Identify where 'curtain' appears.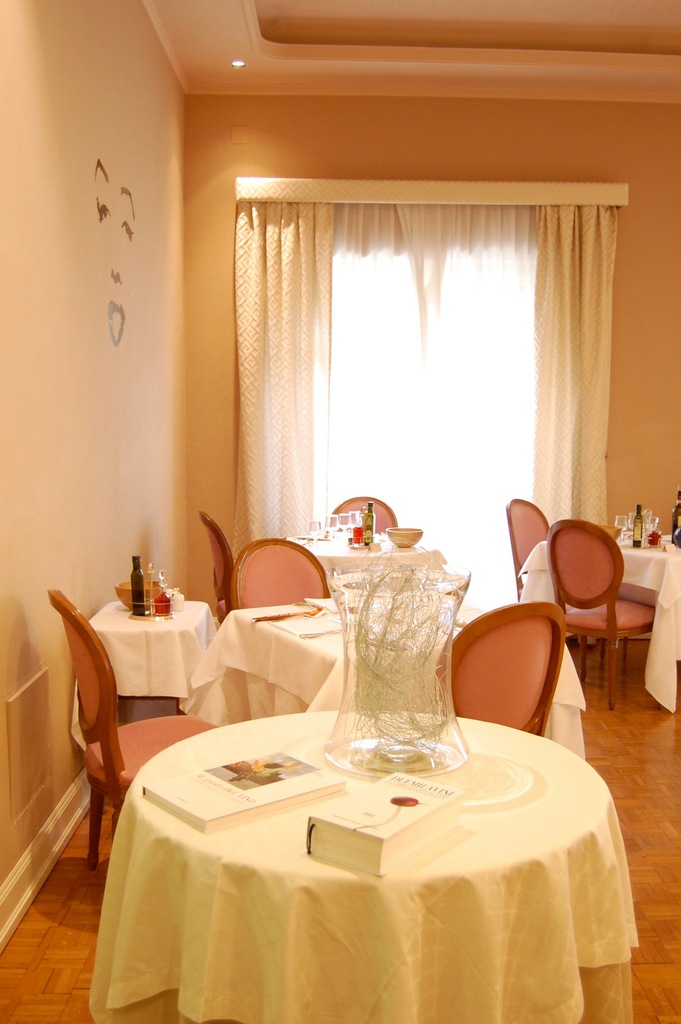
Appears at locate(198, 122, 631, 646).
